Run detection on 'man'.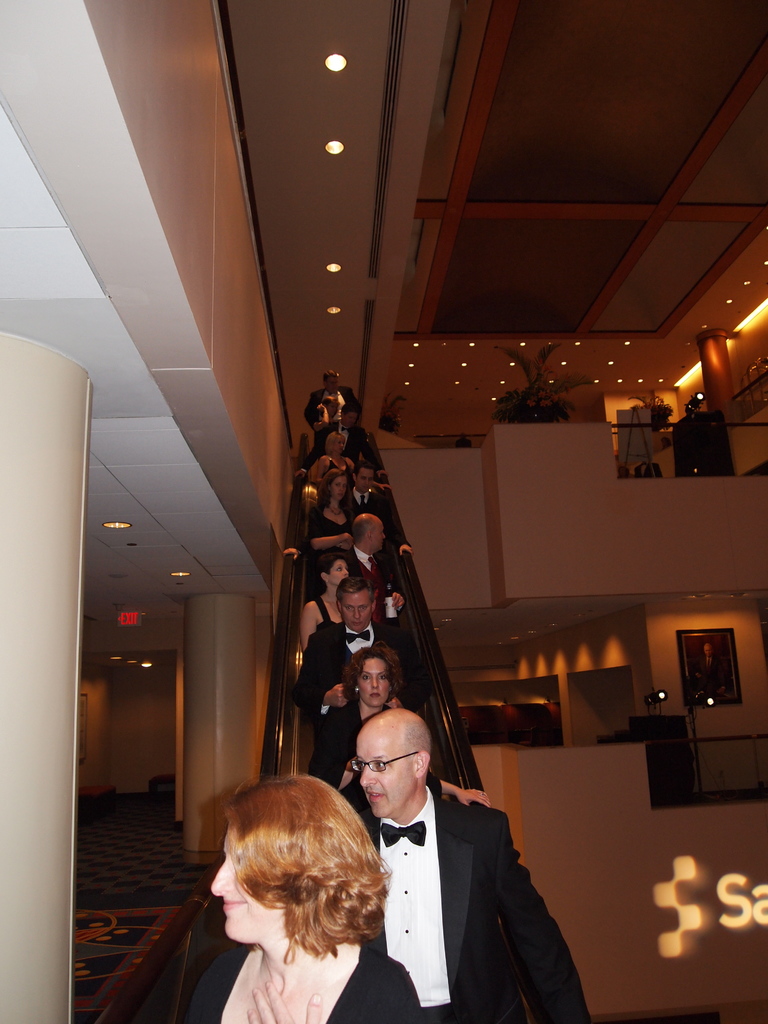
Result: [299, 659, 594, 1022].
